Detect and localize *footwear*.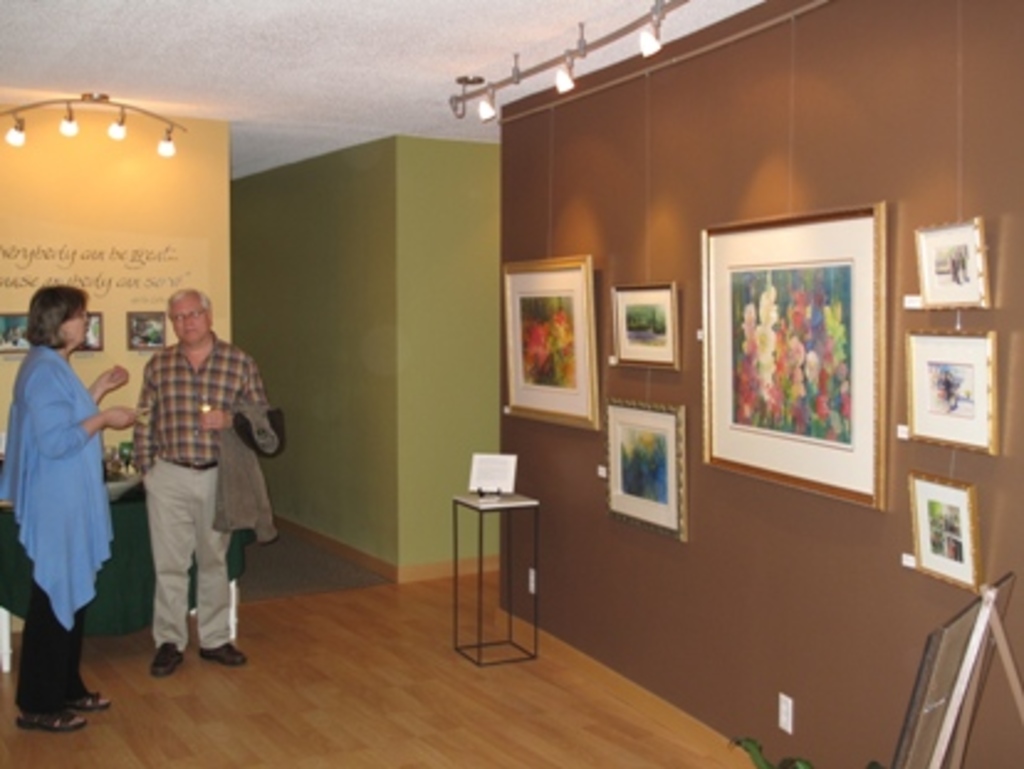
Localized at {"x1": 151, "y1": 635, "x2": 181, "y2": 687}.
